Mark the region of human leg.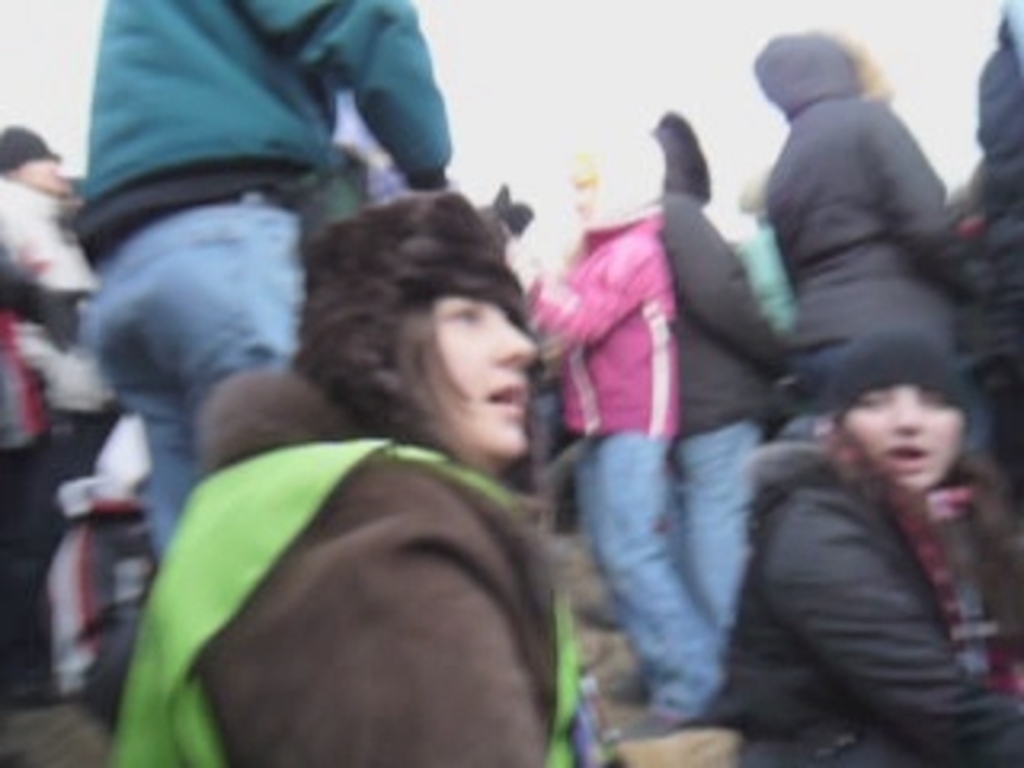
Region: bbox(675, 422, 771, 646).
